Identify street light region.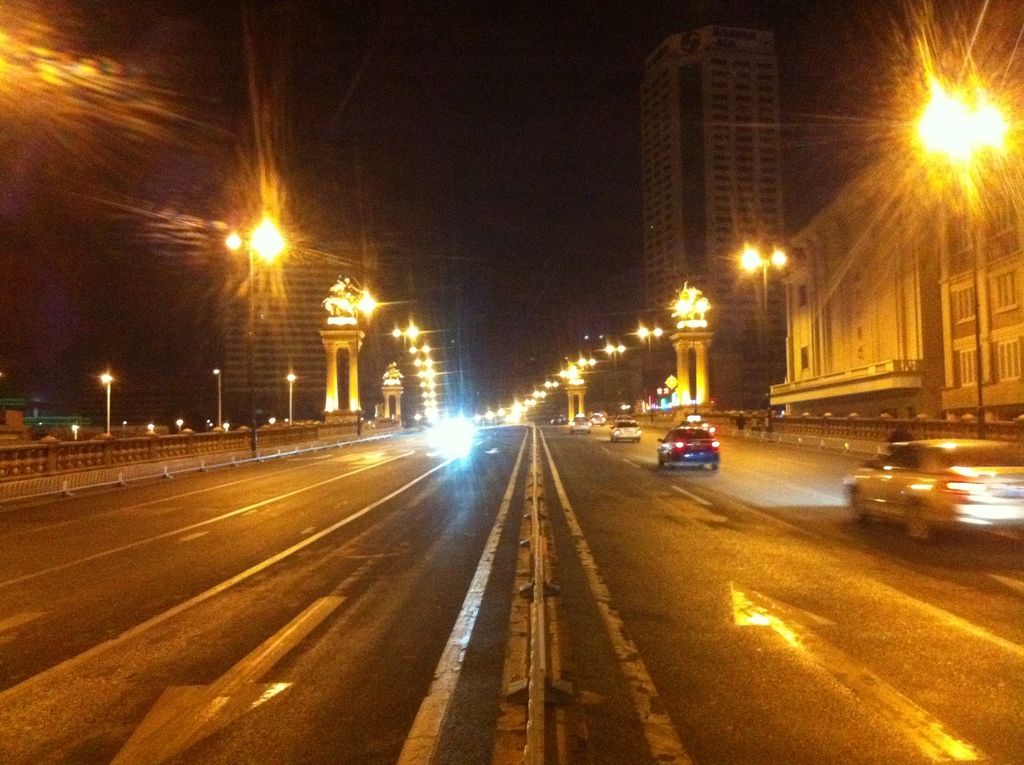
Region: <bbox>352, 289, 382, 435</bbox>.
